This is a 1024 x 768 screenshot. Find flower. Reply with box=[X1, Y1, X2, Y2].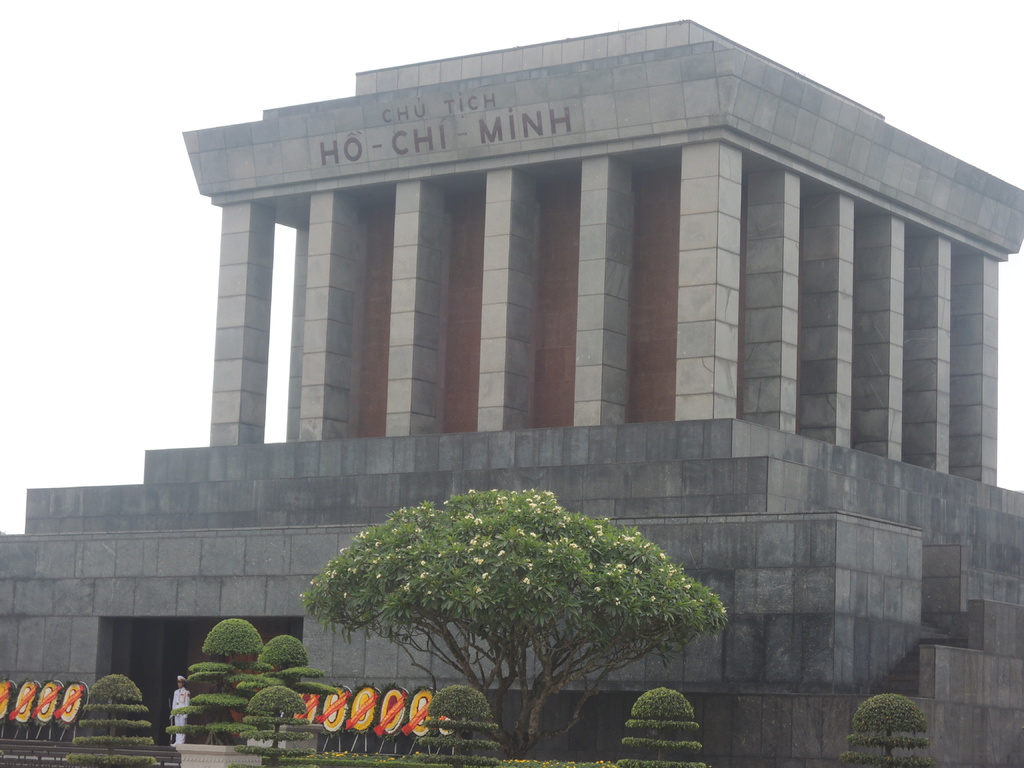
box=[360, 532, 362, 542].
